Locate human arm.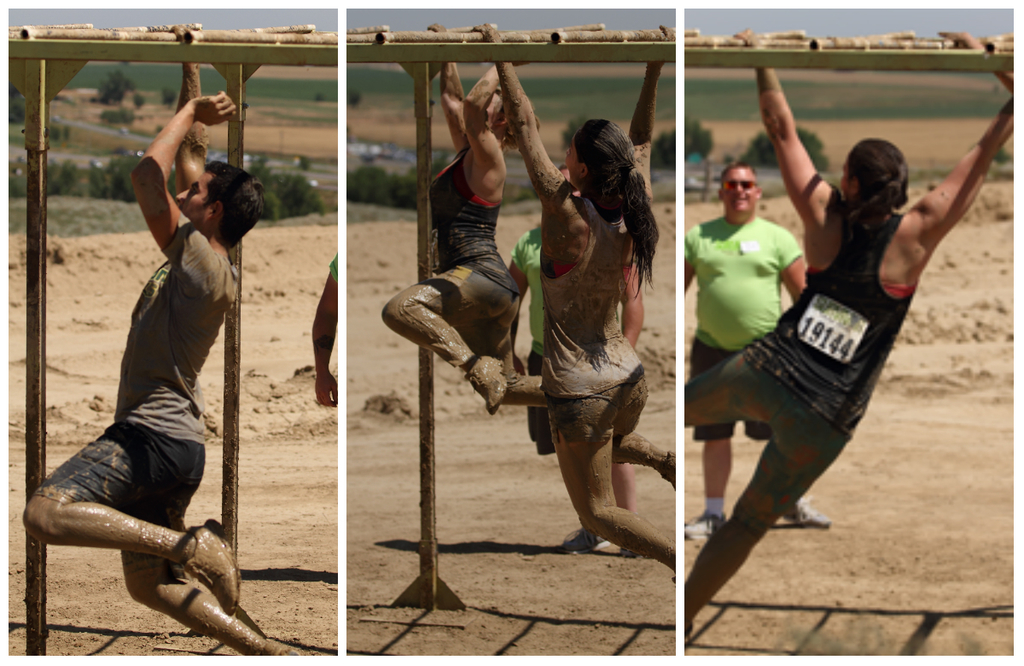
Bounding box: BBox(432, 14, 460, 143).
